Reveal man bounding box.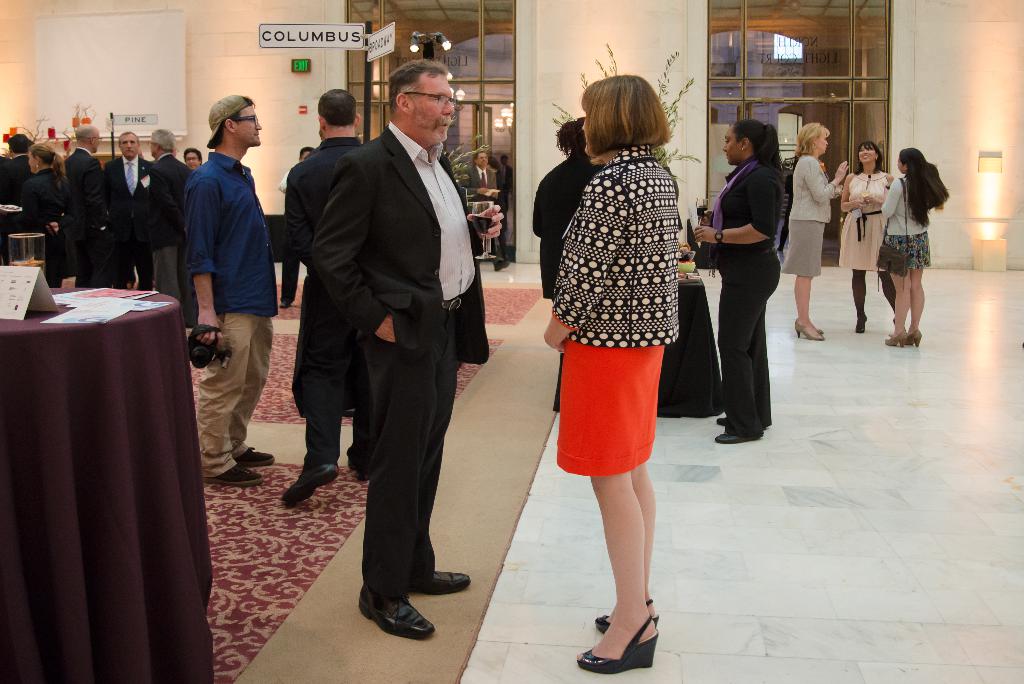
Revealed: {"x1": 284, "y1": 86, "x2": 368, "y2": 500}.
